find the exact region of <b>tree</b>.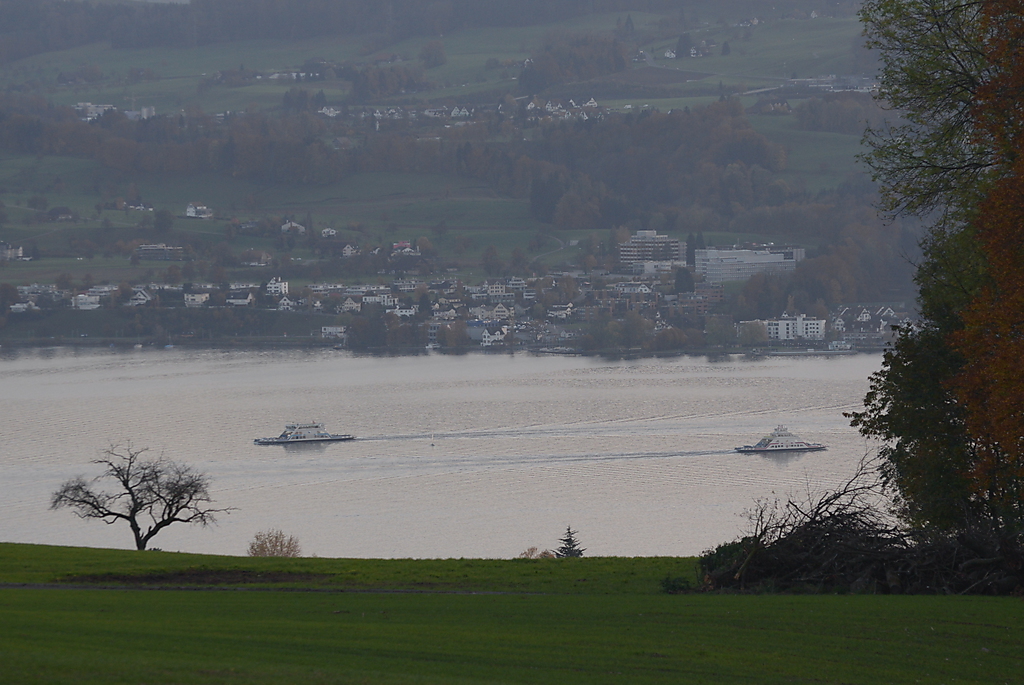
Exact region: (409, 234, 435, 256).
